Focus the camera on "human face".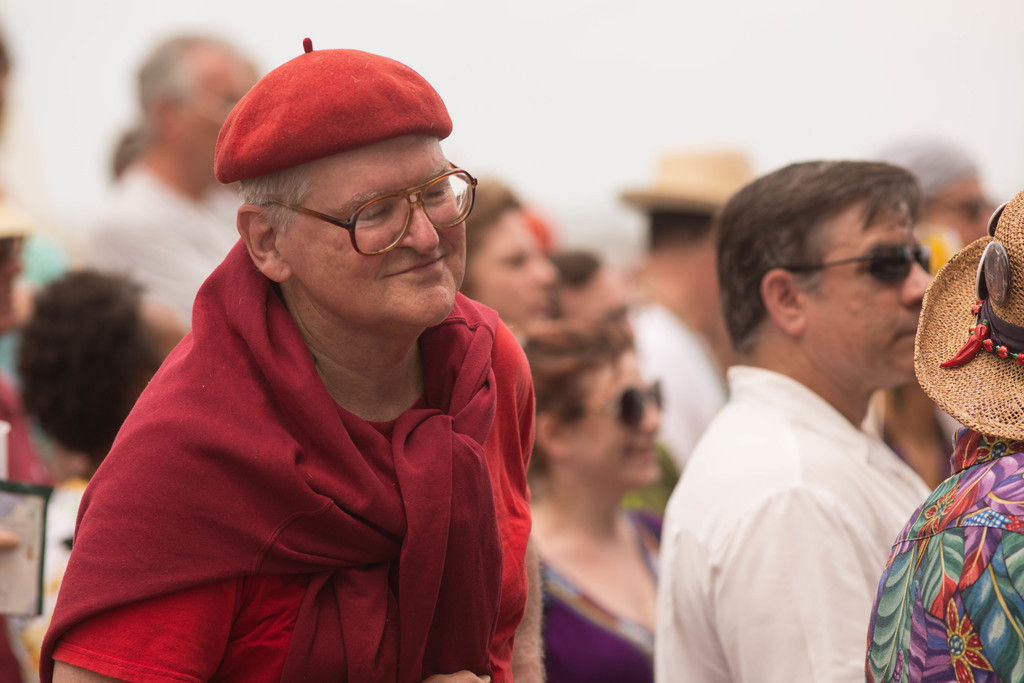
Focus region: pyautogui.locateOnScreen(573, 356, 661, 486).
